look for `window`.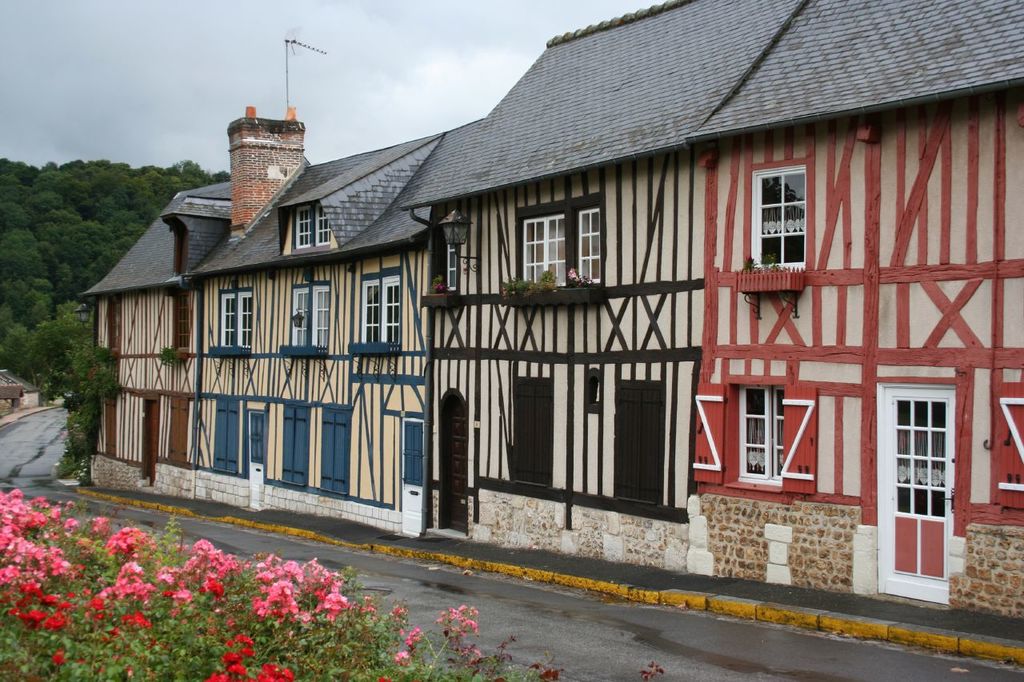
Found: [x1=214, y1=394, x2=245, y2=480].
